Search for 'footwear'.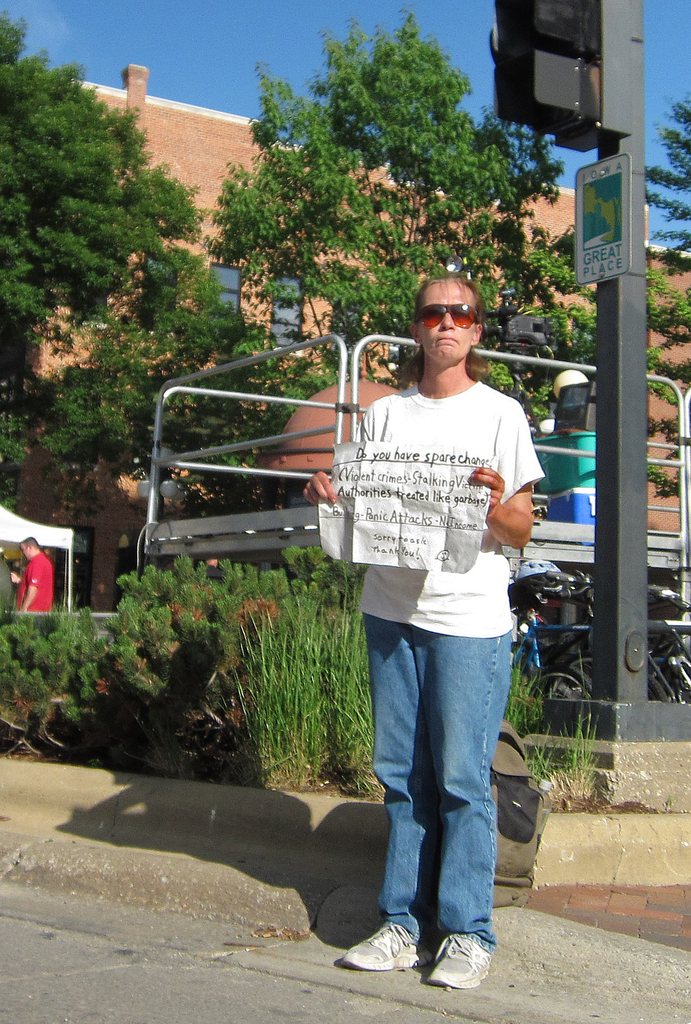
Found at BBox(345, 929, 485, 991).
